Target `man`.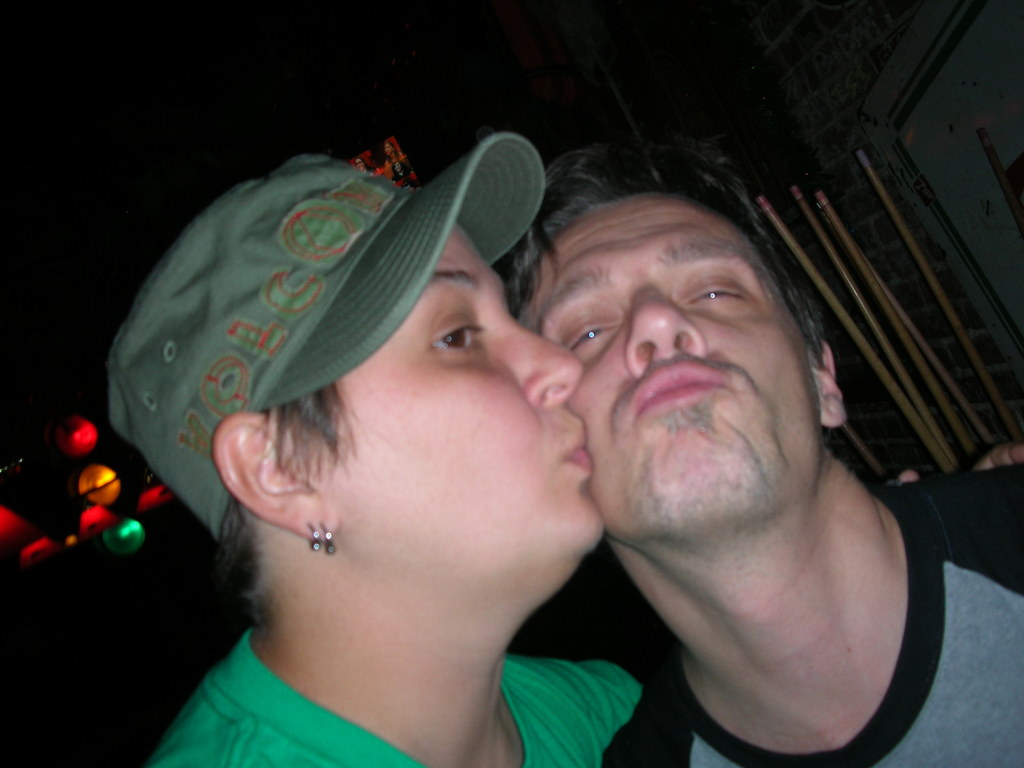
Target region: box=[460, 148, 980, 767].
